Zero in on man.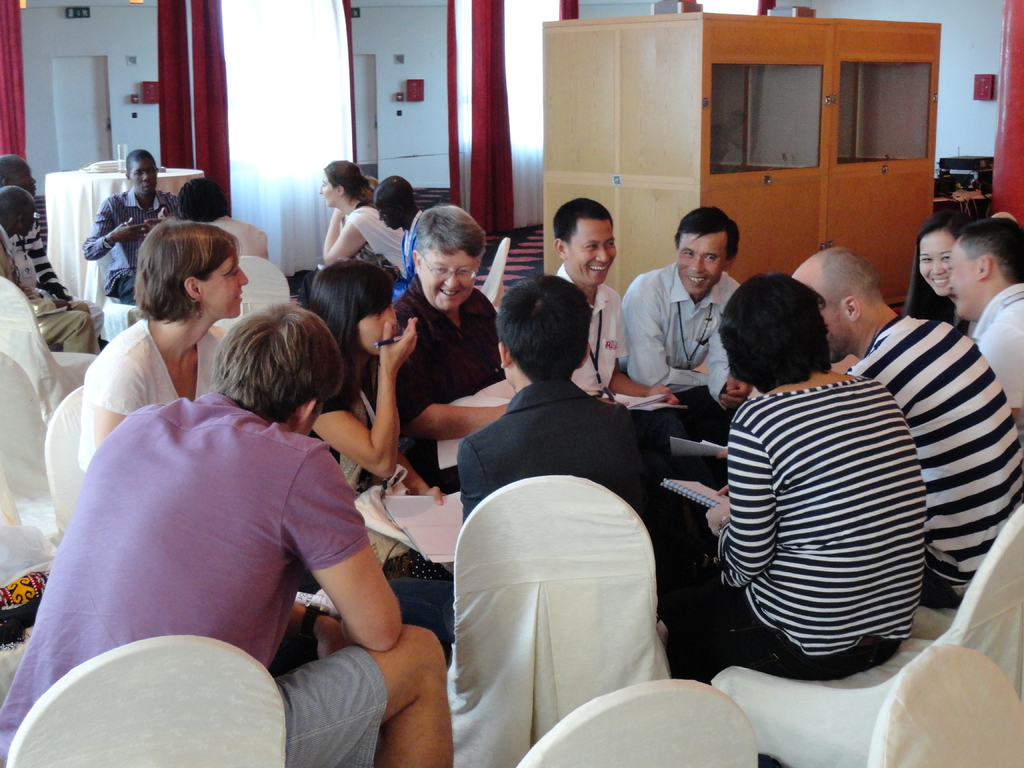
Zeroed in: rect(555, 196, 689, 467).
